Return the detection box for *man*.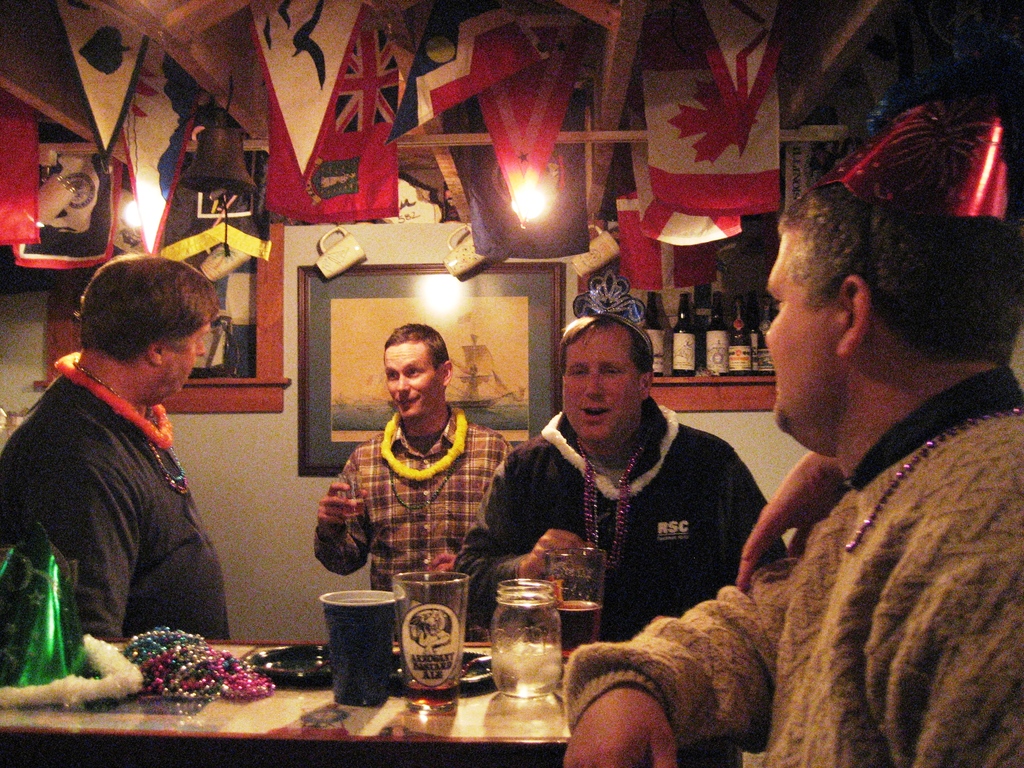
crop(564, 64, 1023, 767).
